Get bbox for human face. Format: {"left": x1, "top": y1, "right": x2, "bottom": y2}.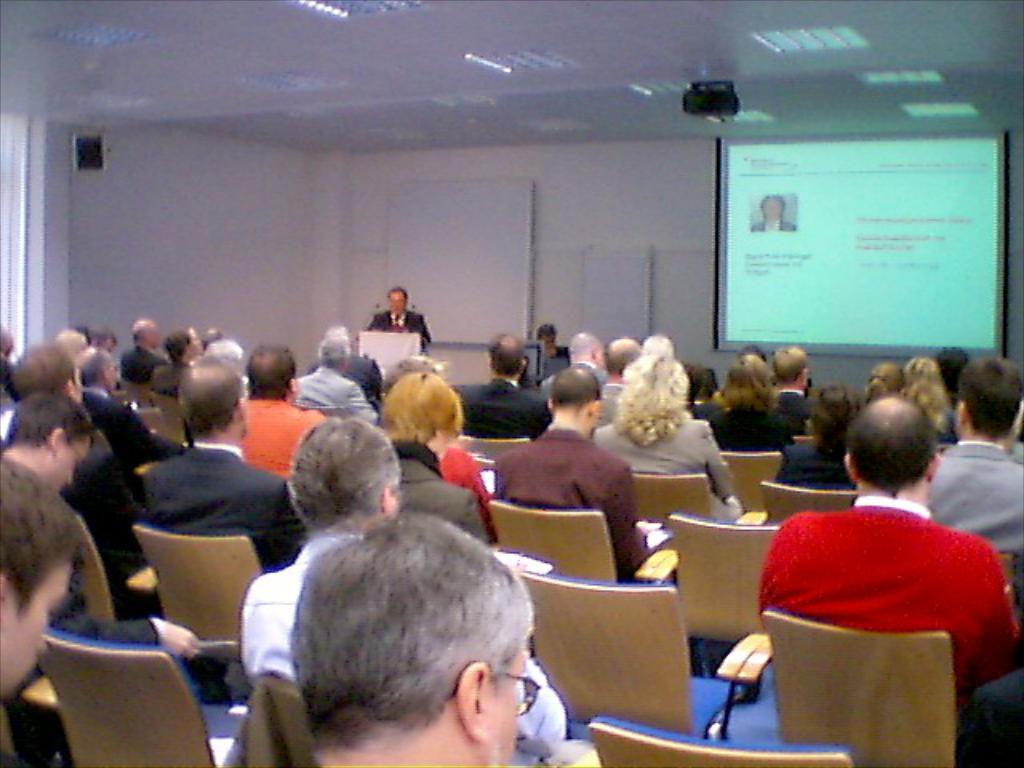
{"left": 539, "top": 333, "right": 558, "bottom": 352}.
